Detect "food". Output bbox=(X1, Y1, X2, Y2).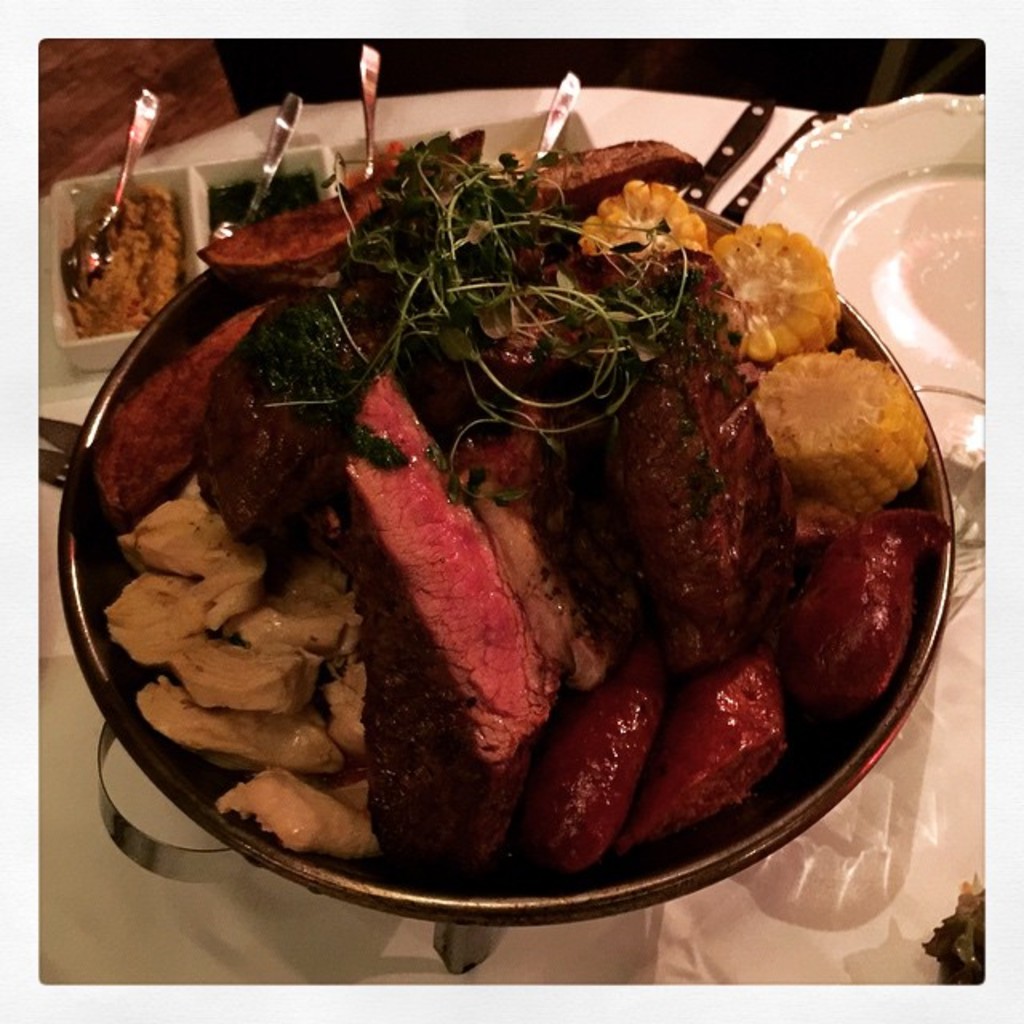
bbox=(74, 189, 184, 342).
